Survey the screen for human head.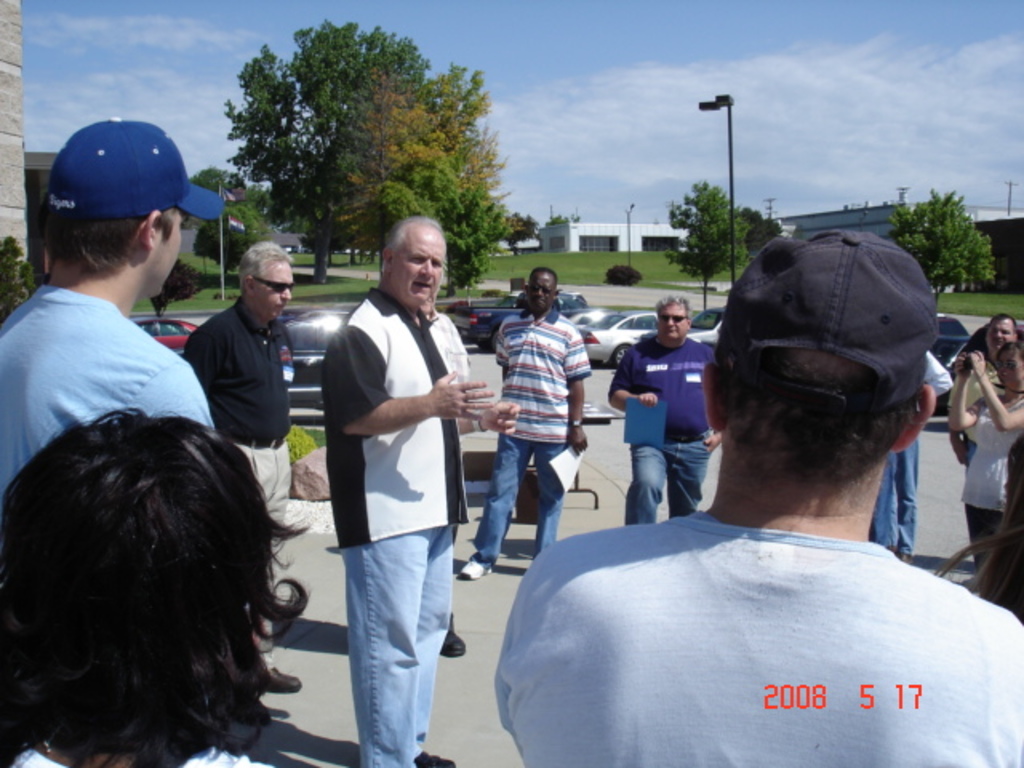
Survey found: (x1=26, y1=123, x2=198, y2=307).
